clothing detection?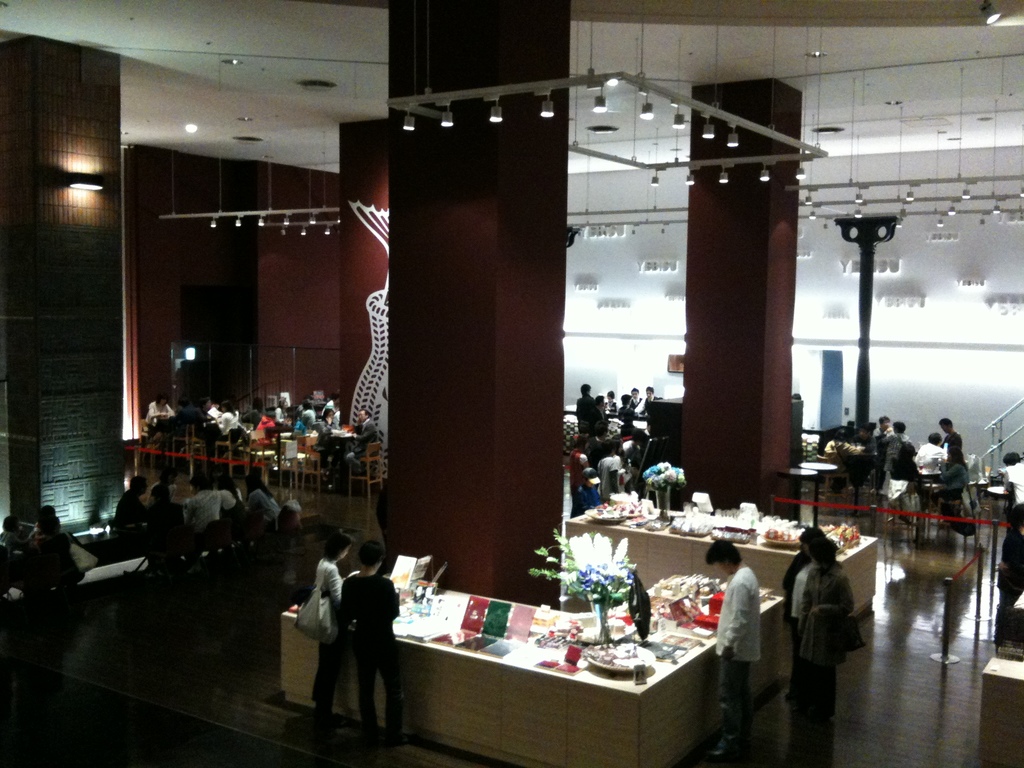
[310, 557, 335, 707]
